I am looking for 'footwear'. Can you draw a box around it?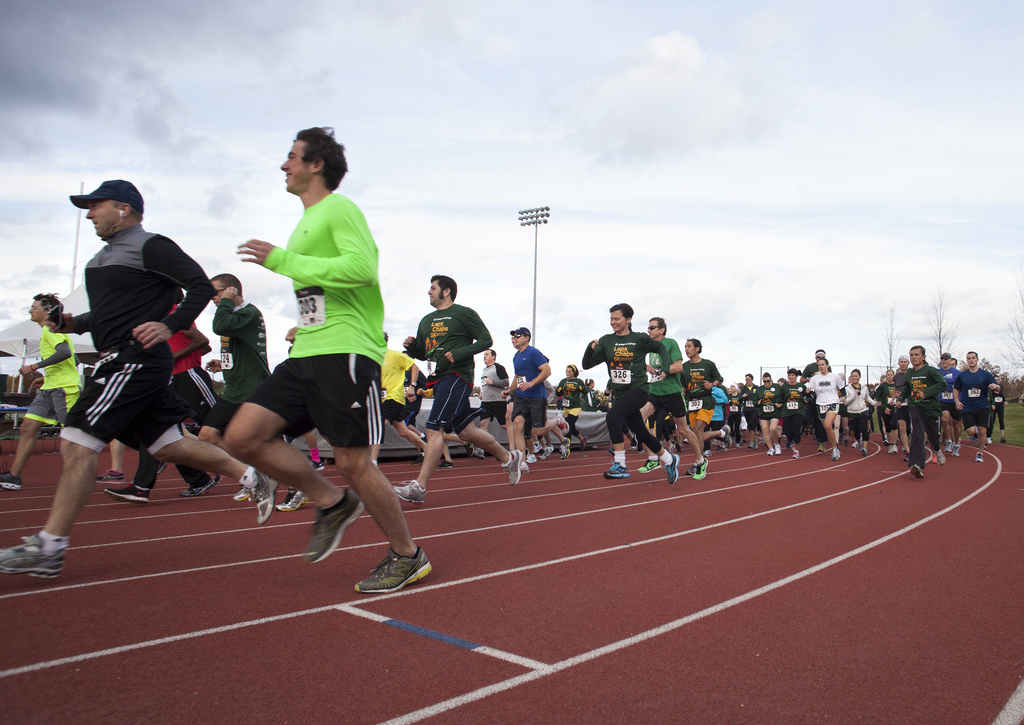
Sure, the bounding box is <region>541, 441, 556, 460</region>.
